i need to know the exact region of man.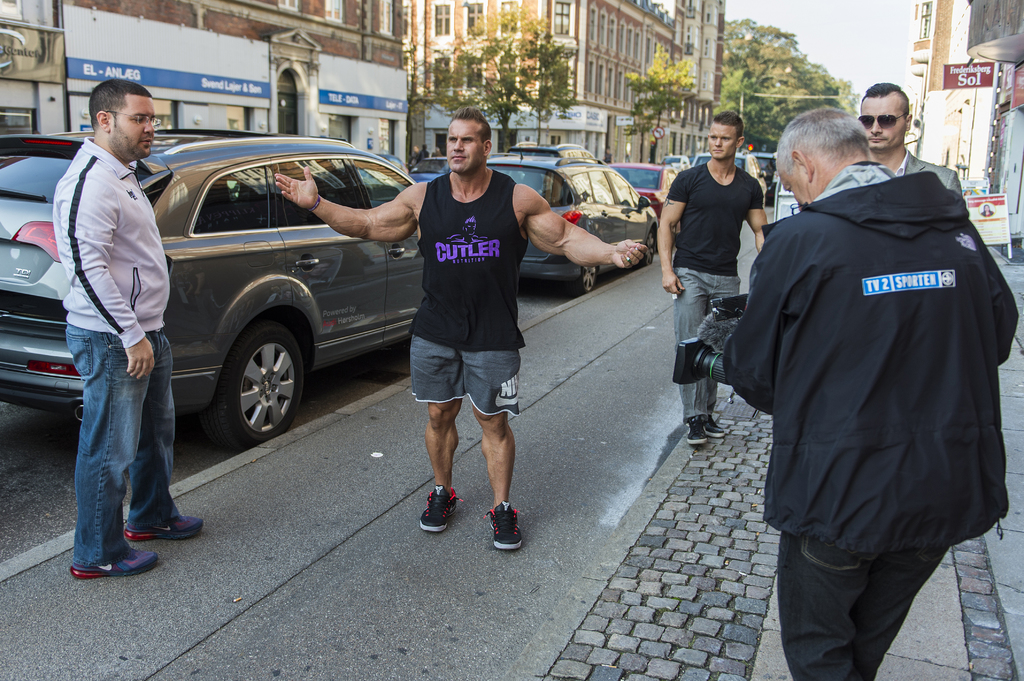
Region: 418:143:428:160.
